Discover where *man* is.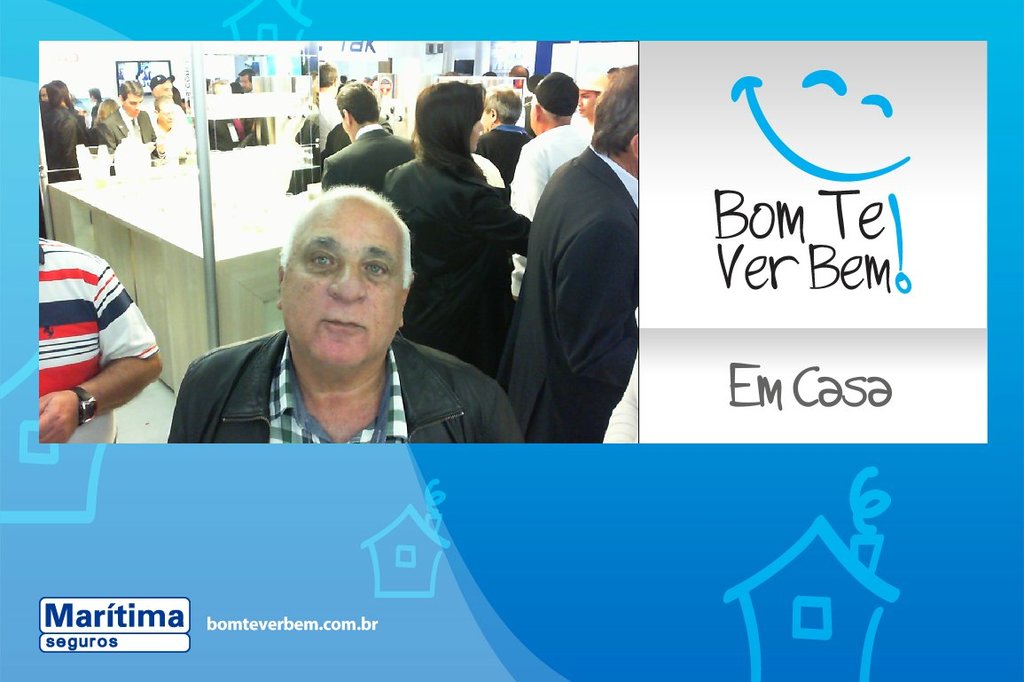
Discovered at [x1=504, y1=66, x2=595, y2=294].
